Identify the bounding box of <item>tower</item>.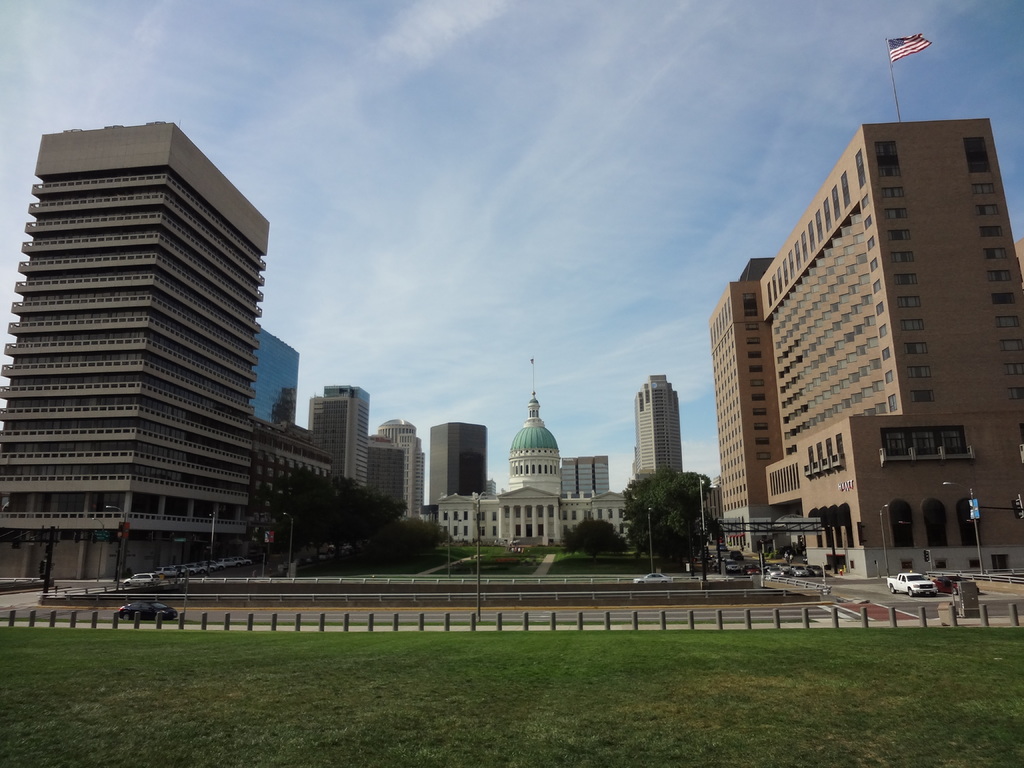
396, 434, 421, 515.
